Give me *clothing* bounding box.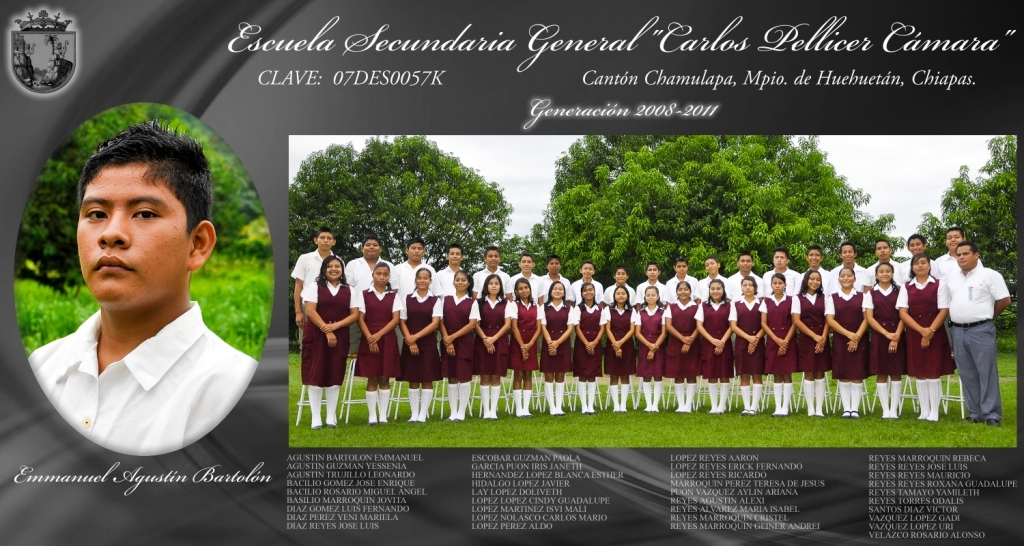
region(575, 302, 604, 377).
